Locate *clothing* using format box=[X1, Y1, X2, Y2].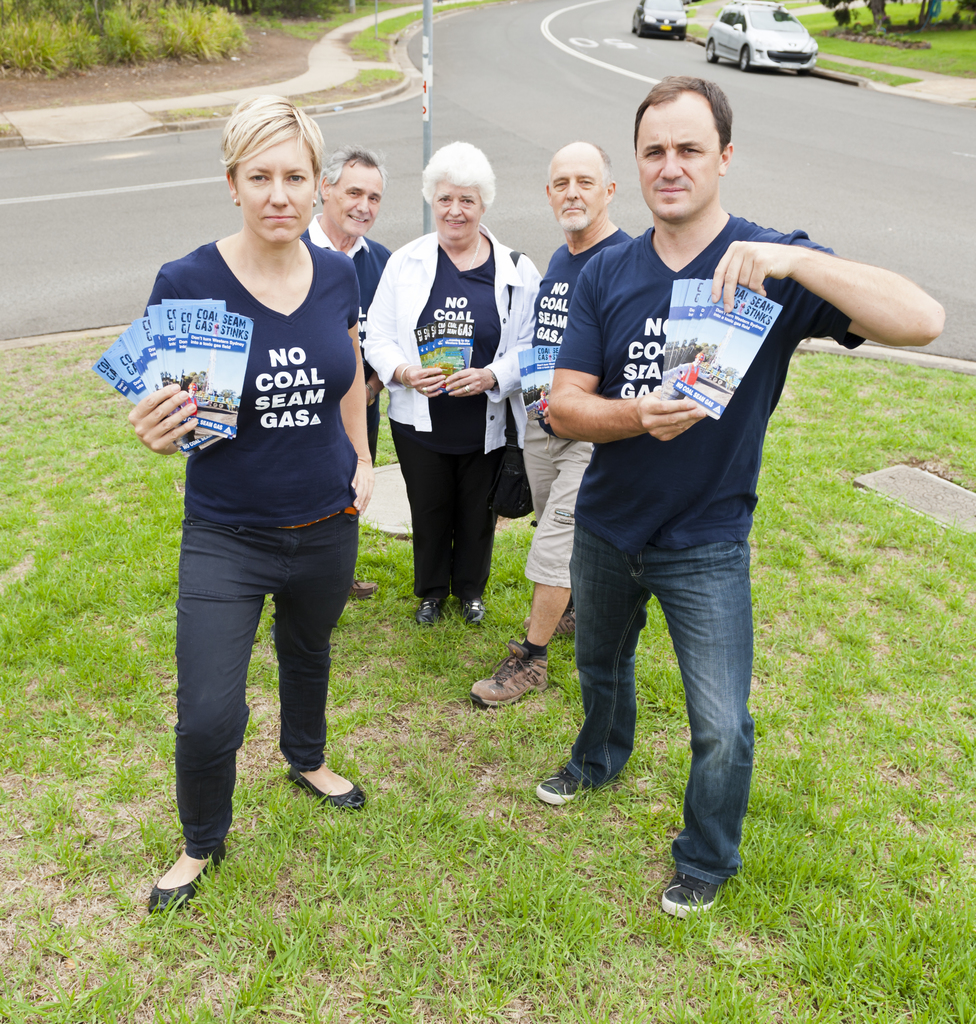
box=[550, 200, 867, 889].
